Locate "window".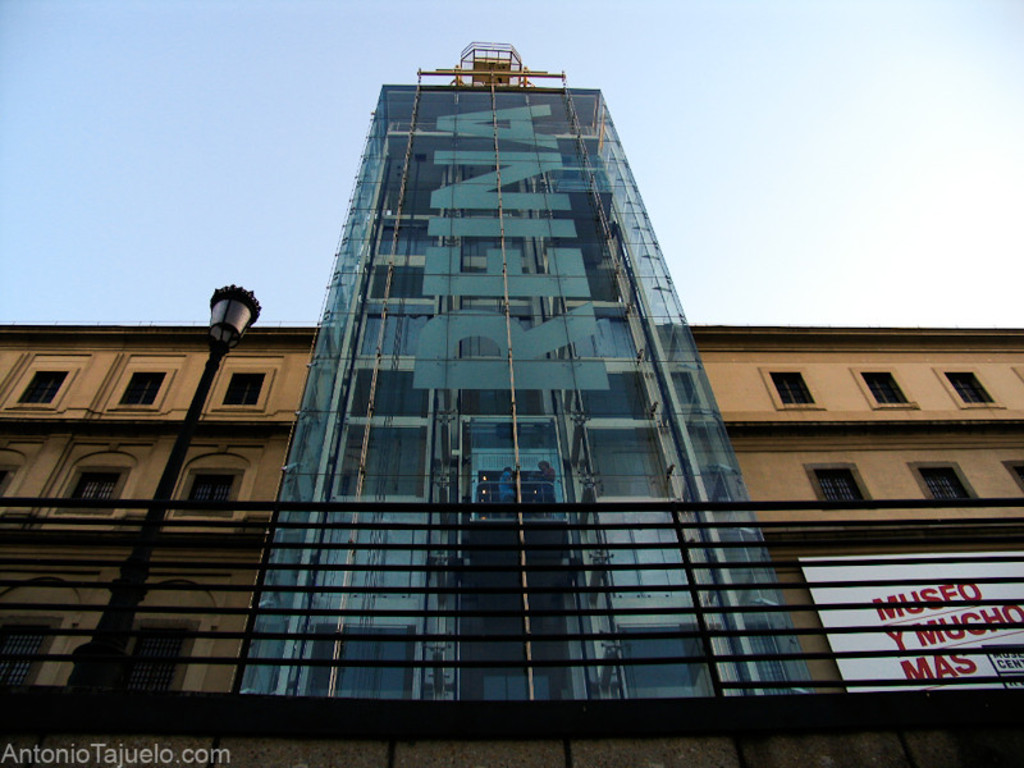
Bounding box: <bbox>210, 364, 276, 412</bbox>.
